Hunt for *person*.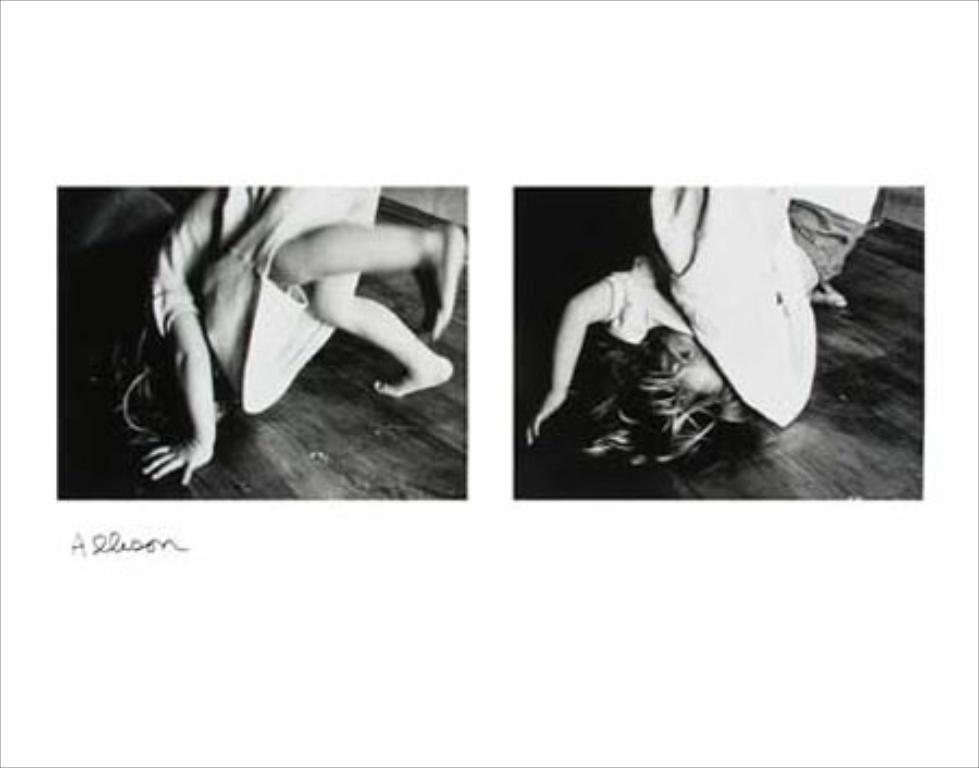
Hunted down at {"x1": 500, "y1": 174, "x2": 855, "y2": 520}.
